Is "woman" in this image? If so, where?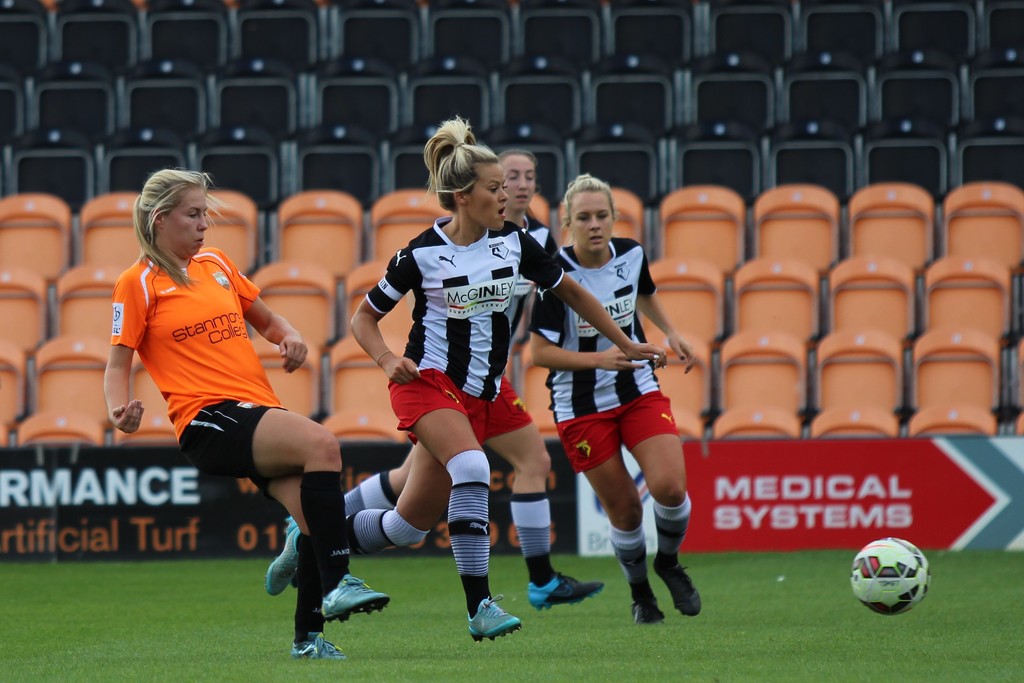
Yes, at crop(286, 145, 608, 613).
